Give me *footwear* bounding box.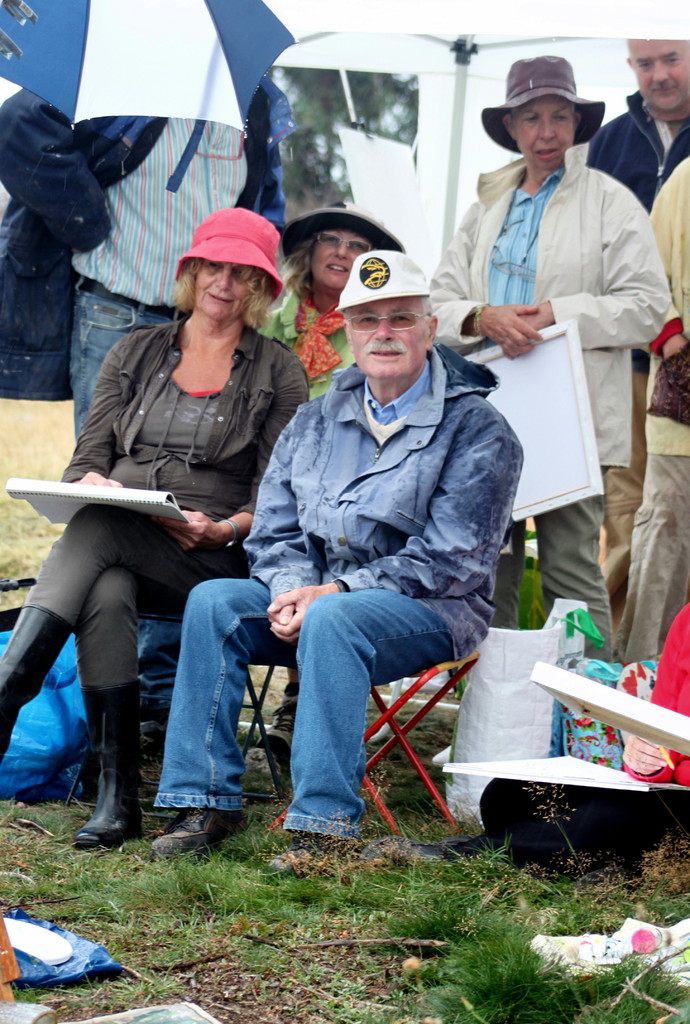
bbox=(151, 796, 242, 852).
